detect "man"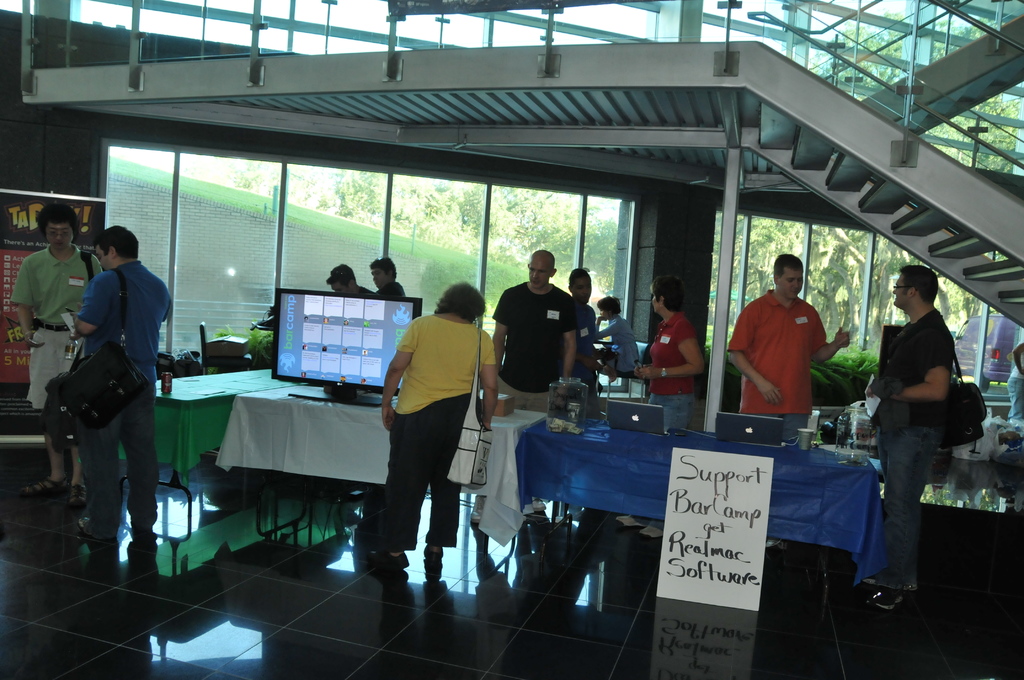
326 257 374 300
